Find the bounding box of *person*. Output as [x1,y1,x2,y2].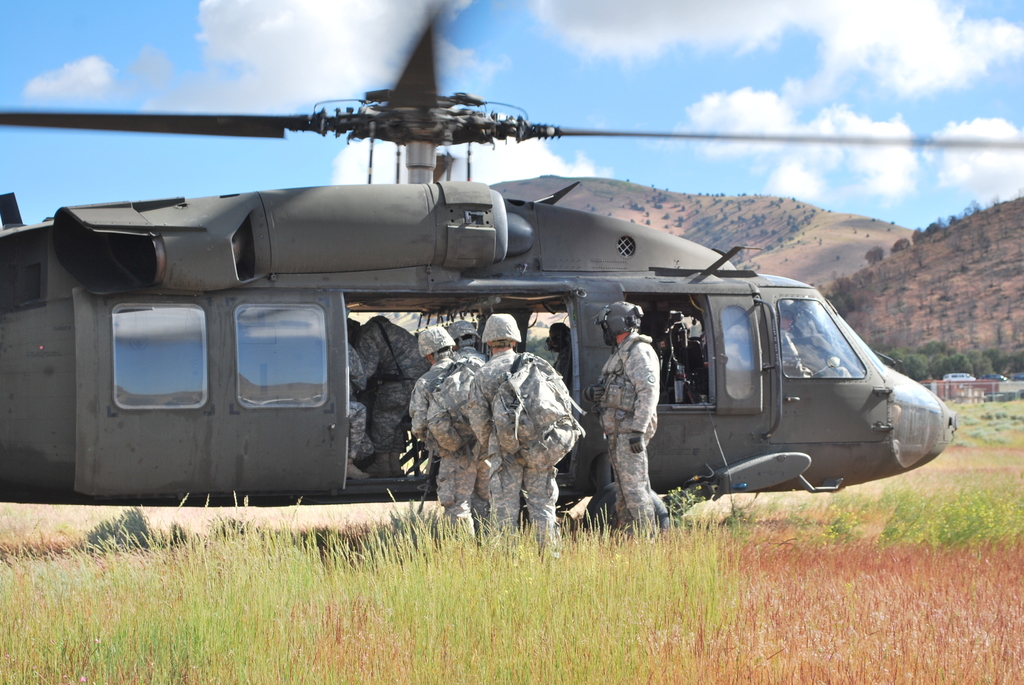
[598,299,657,542].
